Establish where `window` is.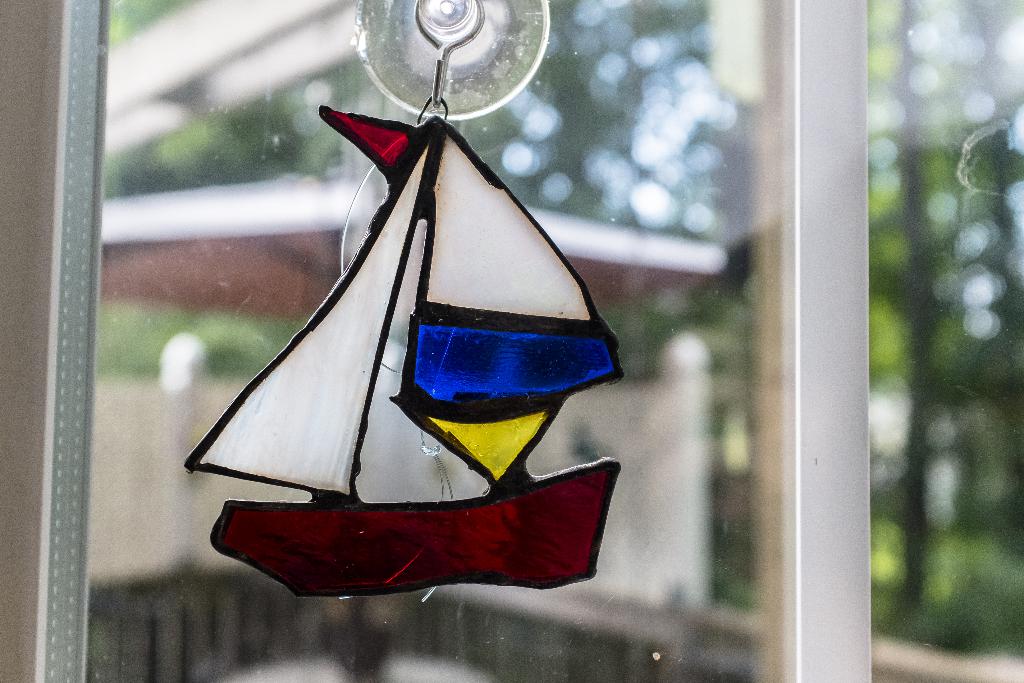
Established at 29, 0, 1023, 682.
